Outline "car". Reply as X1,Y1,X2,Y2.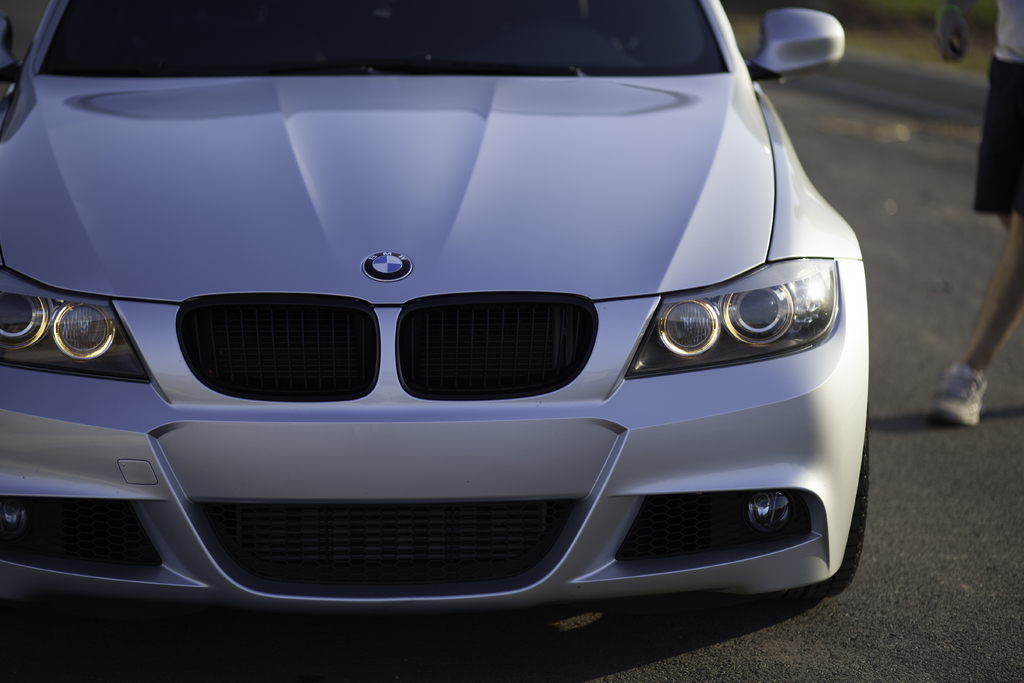
10,28,892,646.
